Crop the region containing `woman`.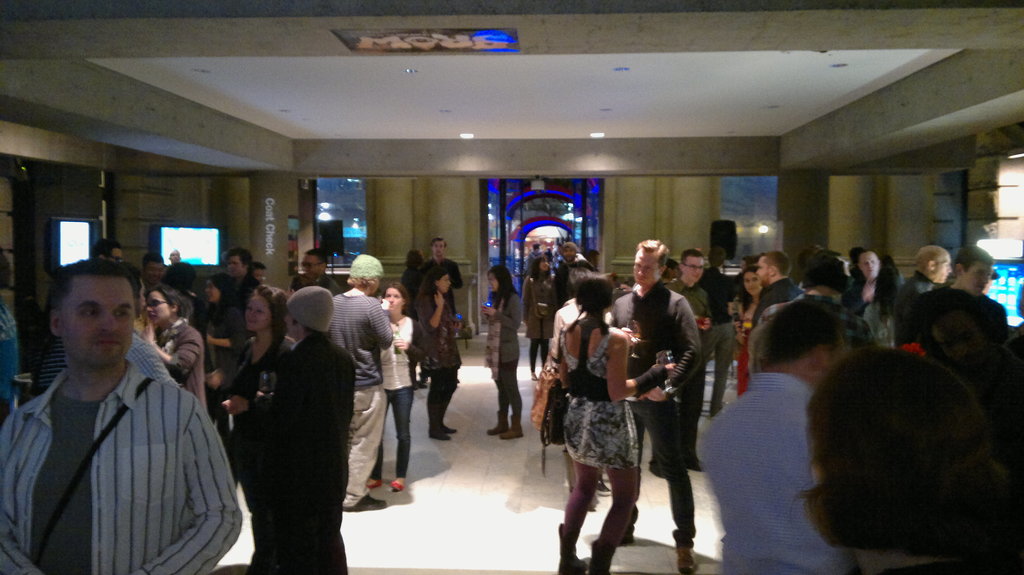
Crop region: <bbox>189, 265, 230, 424</bbox>.
